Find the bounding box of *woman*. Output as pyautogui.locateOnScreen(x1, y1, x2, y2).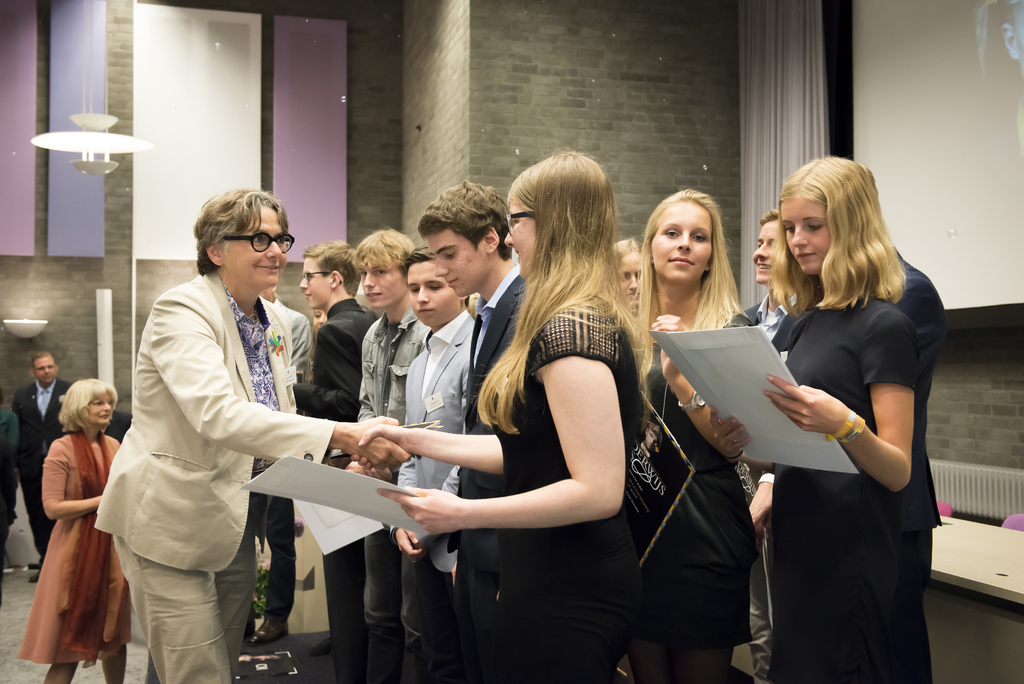
pyautogui.locateOnScreen(614, 234, 645, 315).
